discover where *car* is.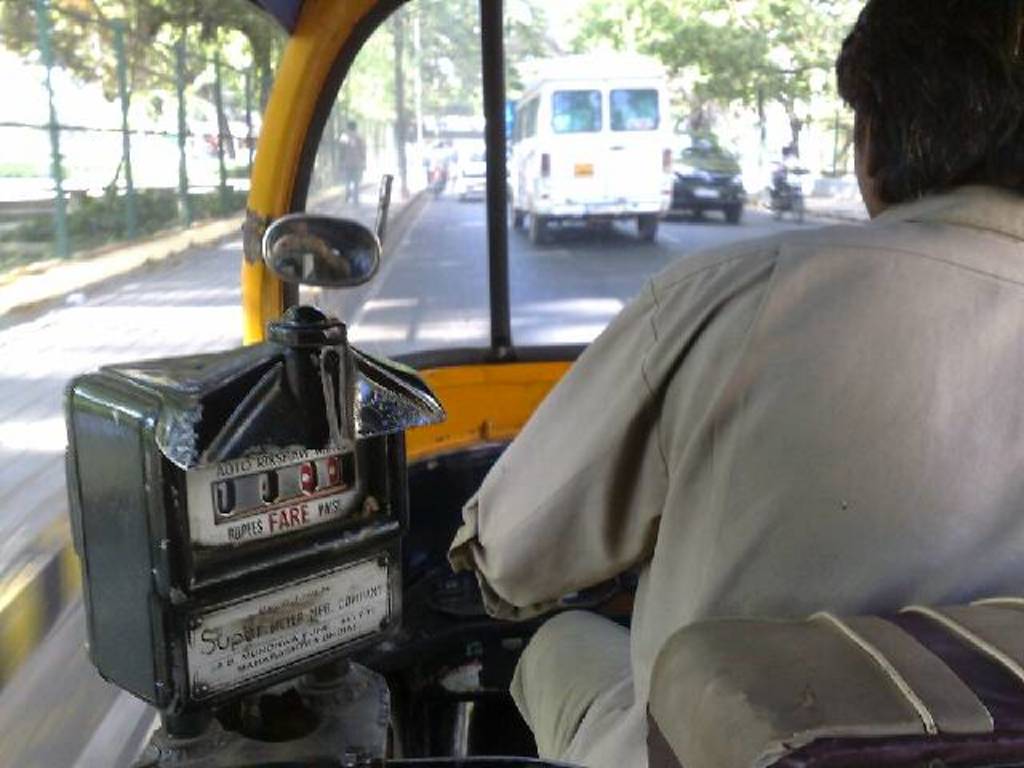
Discovered at [667,139,744,226].
